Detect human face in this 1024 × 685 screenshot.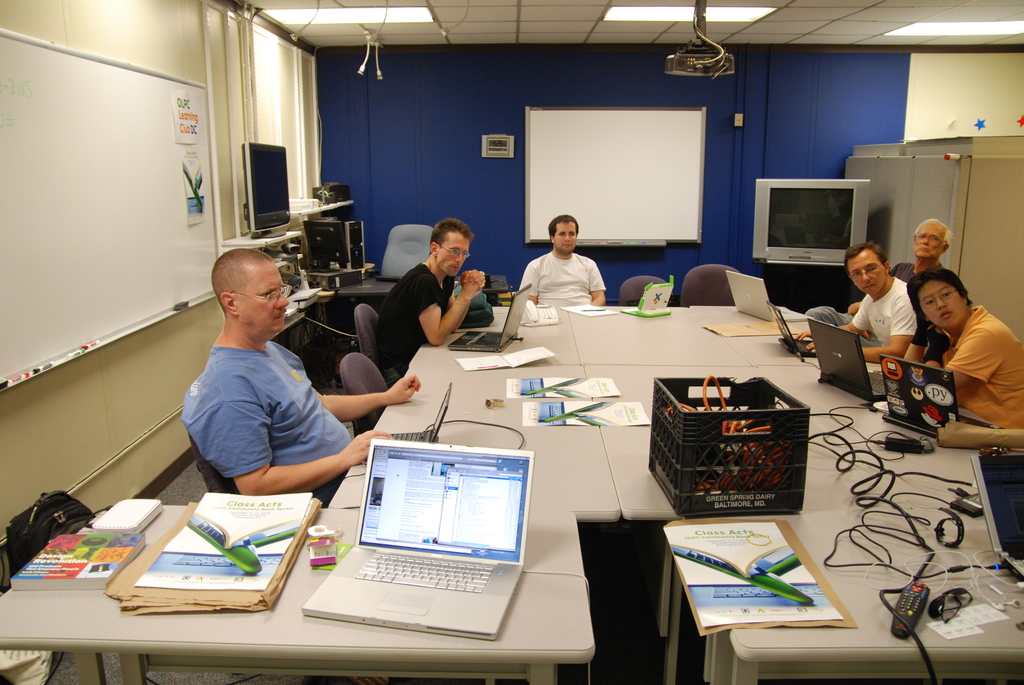
Detection: pyautogui.locateOnScreen(846, 248, 885, 294).
